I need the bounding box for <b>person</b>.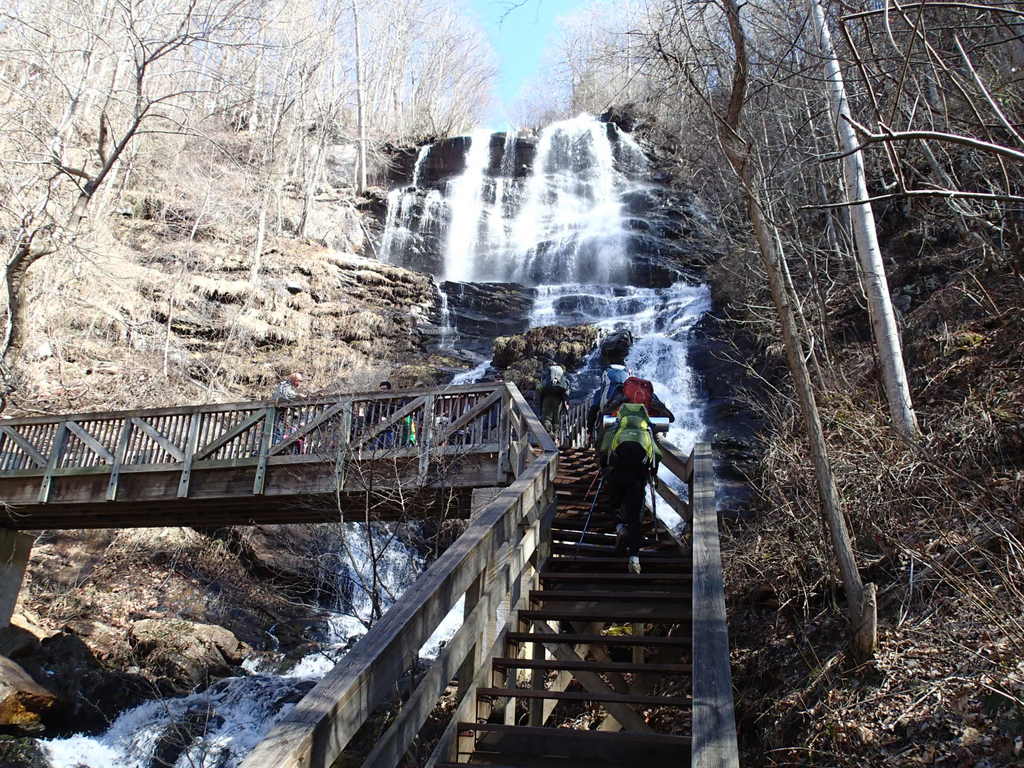
Here it is: <region>598, 403, 666, 576</region>.
